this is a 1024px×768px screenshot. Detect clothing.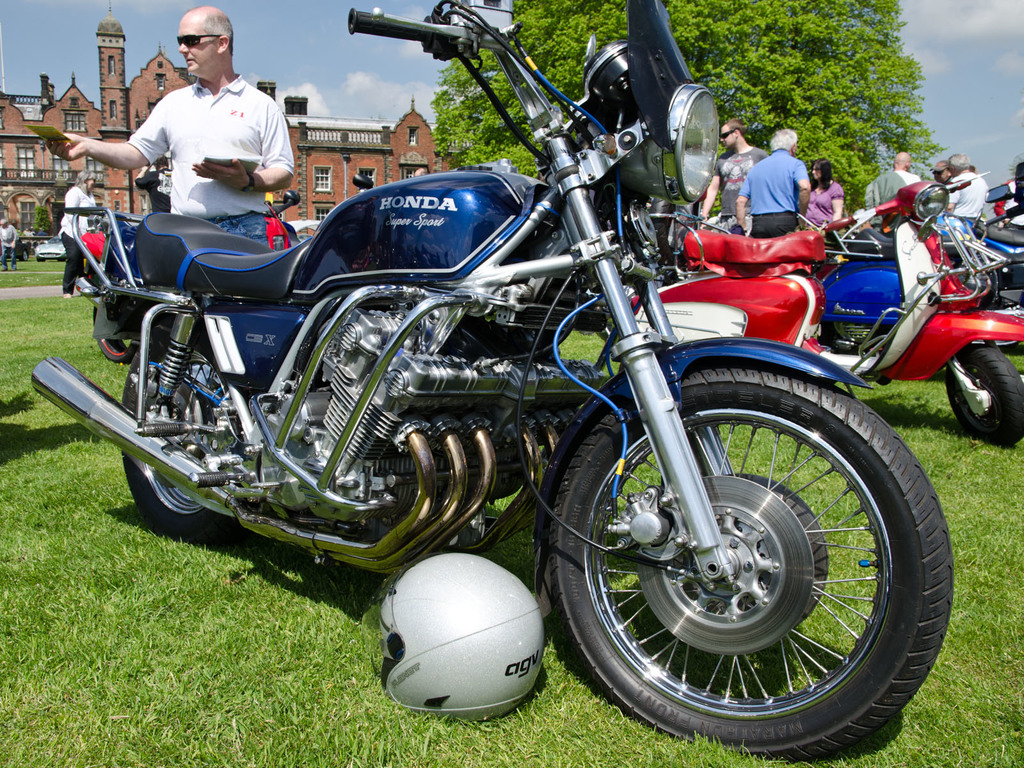
locate(733, 127, 829, 223).
